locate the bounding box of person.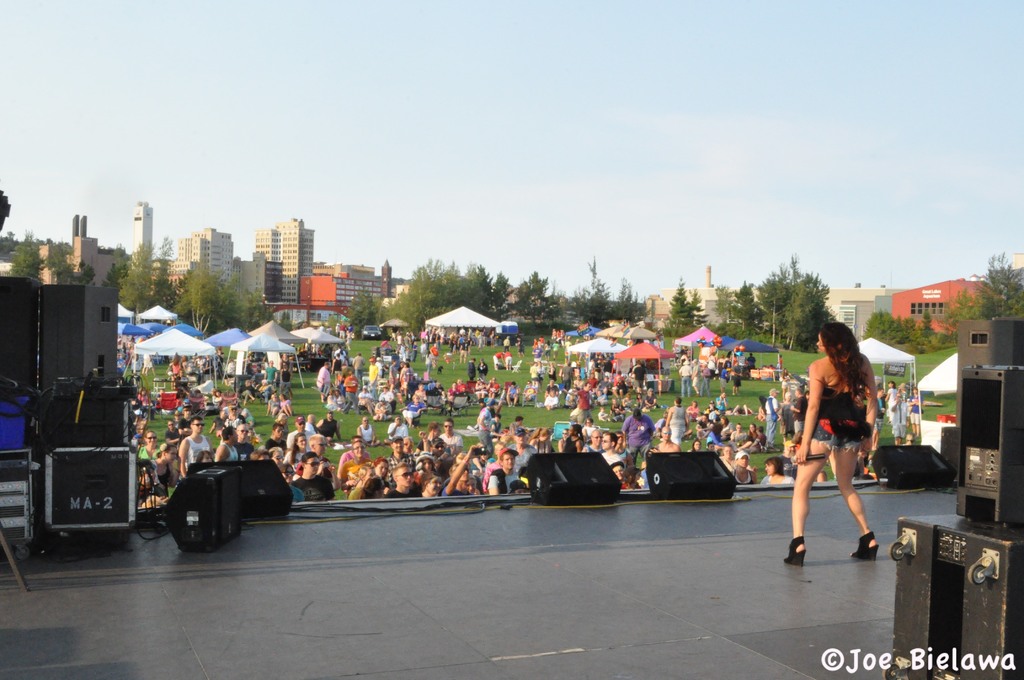
Bounding box: l=634, t=393, r=640, b=411.
